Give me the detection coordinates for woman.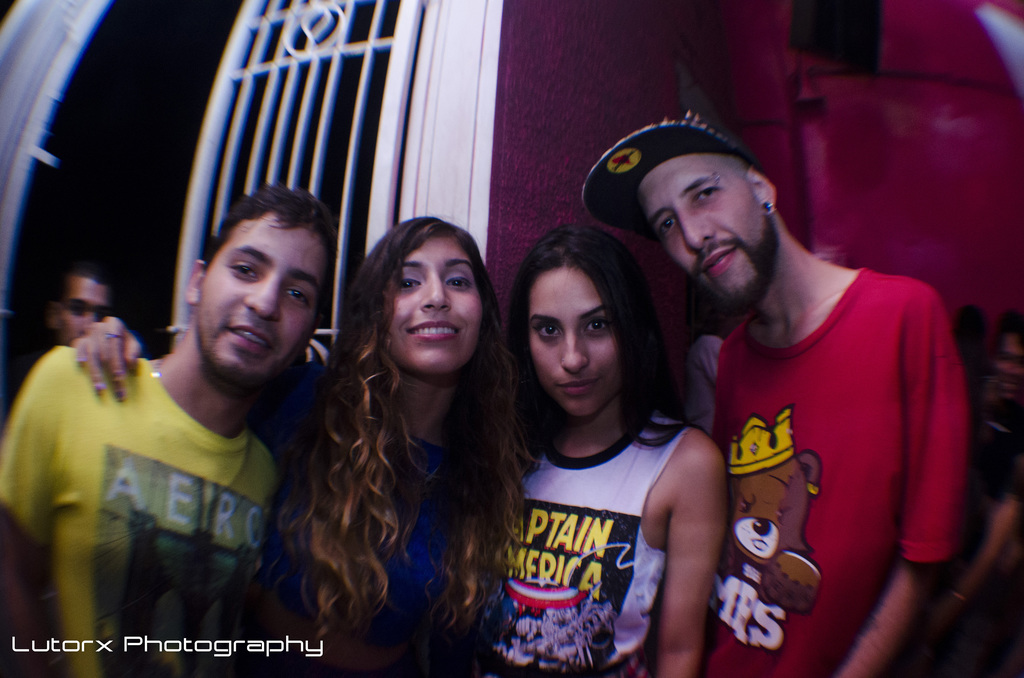
72 217 538 677.
